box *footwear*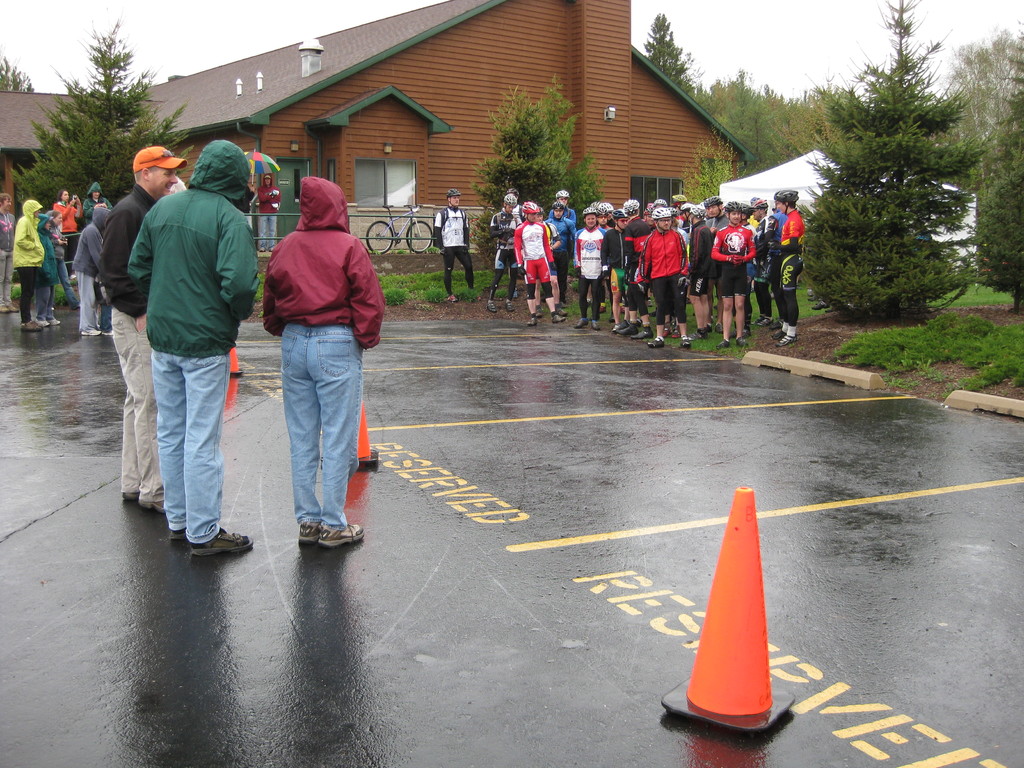
717/337/727/346
